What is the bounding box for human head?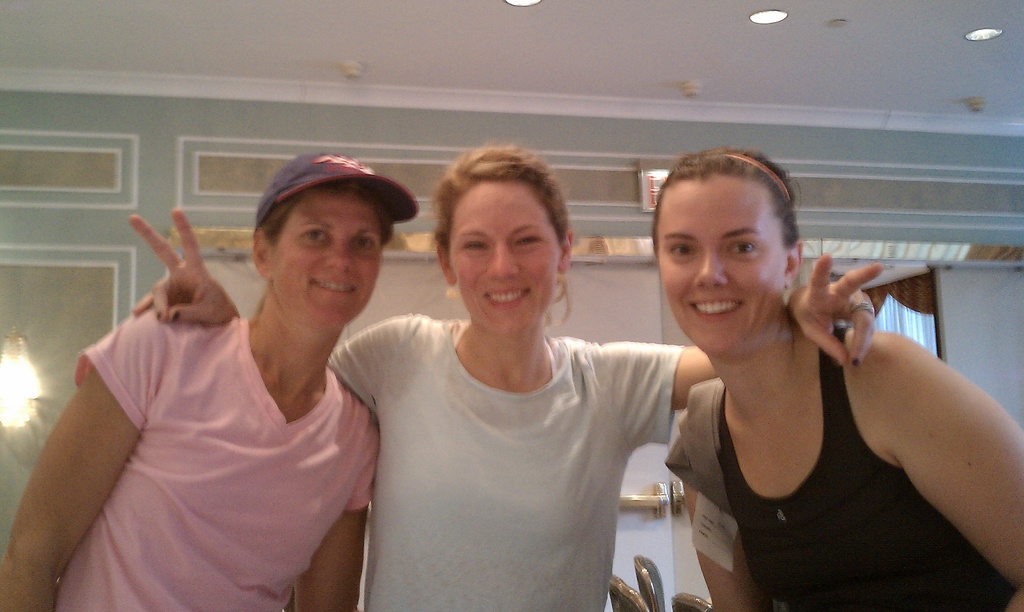
bbox=[250, 156, 391, 334].
